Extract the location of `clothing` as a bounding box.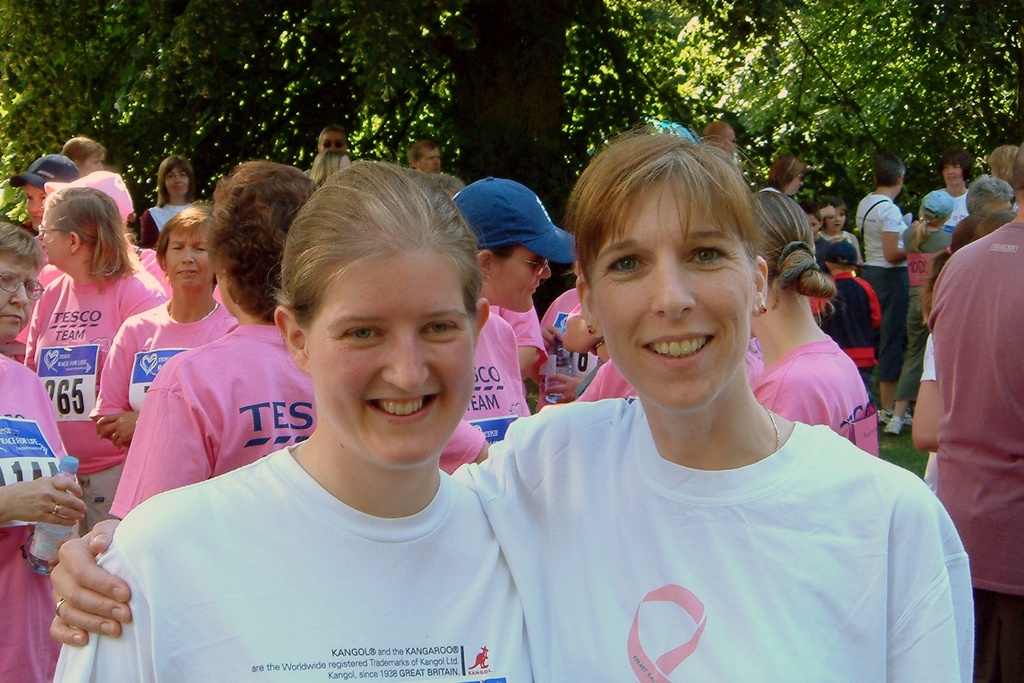
x1=140, y1=252, x2=223, y2=302.
